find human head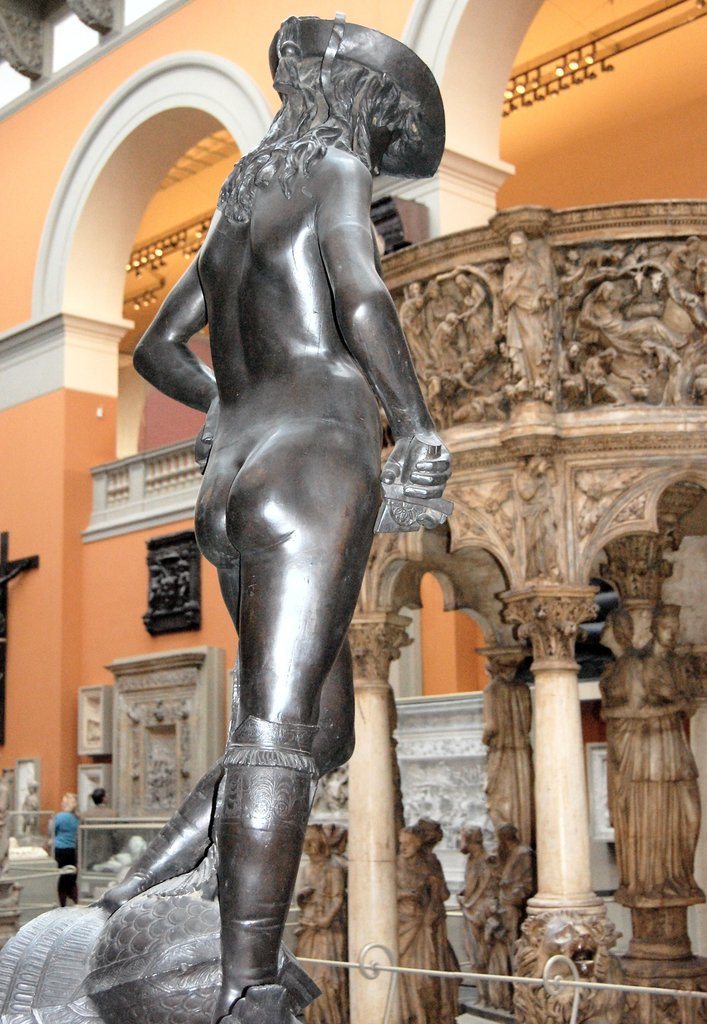
box=[406, 281, 425, 307]
